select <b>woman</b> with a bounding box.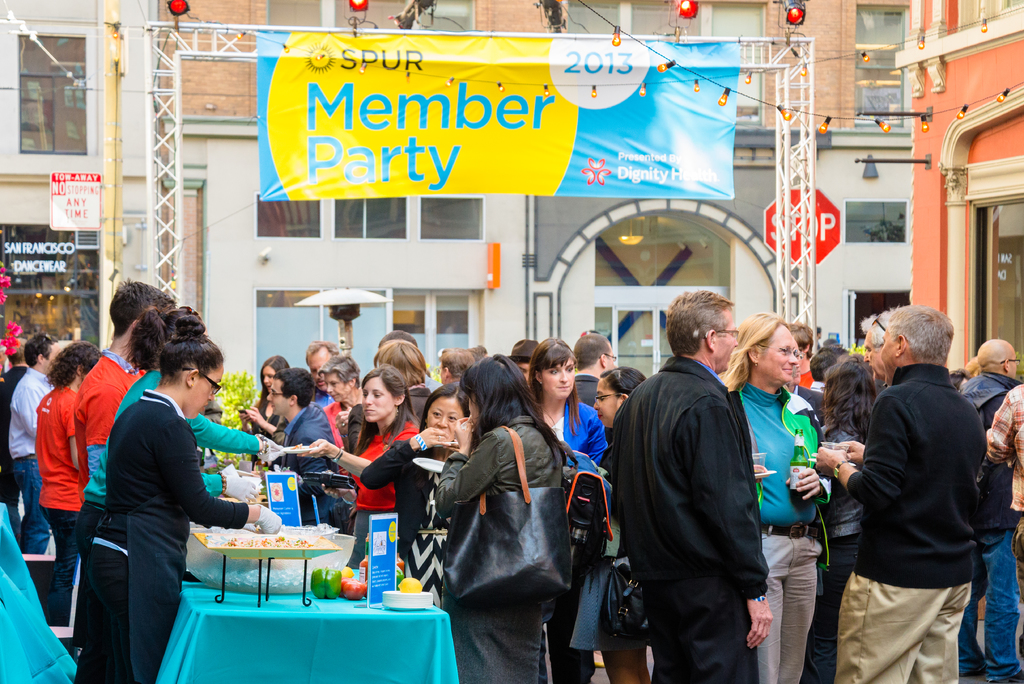
Rect(67, 314, 278, 683).
